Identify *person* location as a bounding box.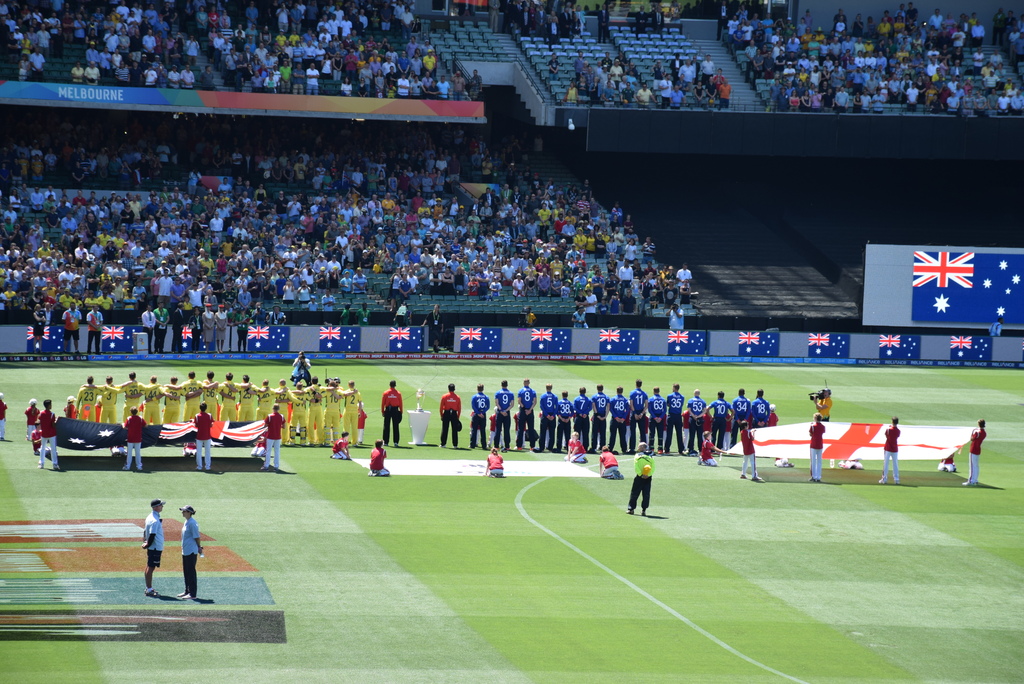
Rect(596, 1, 614, 43).
